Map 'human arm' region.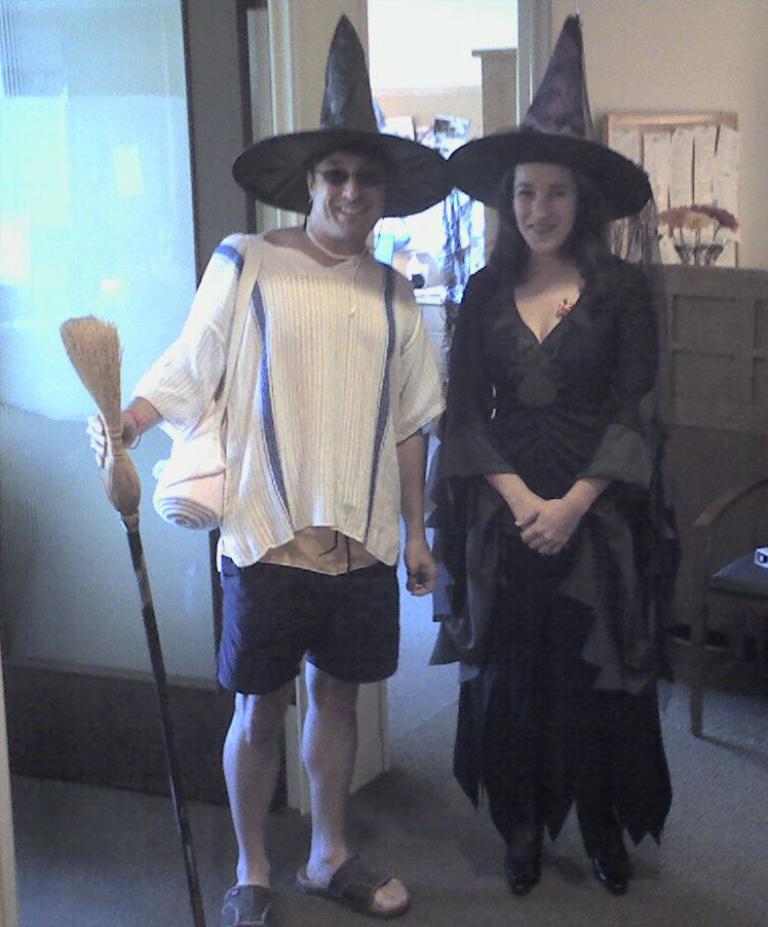
Mapped to bbox=[506, 265, 652, 564].
